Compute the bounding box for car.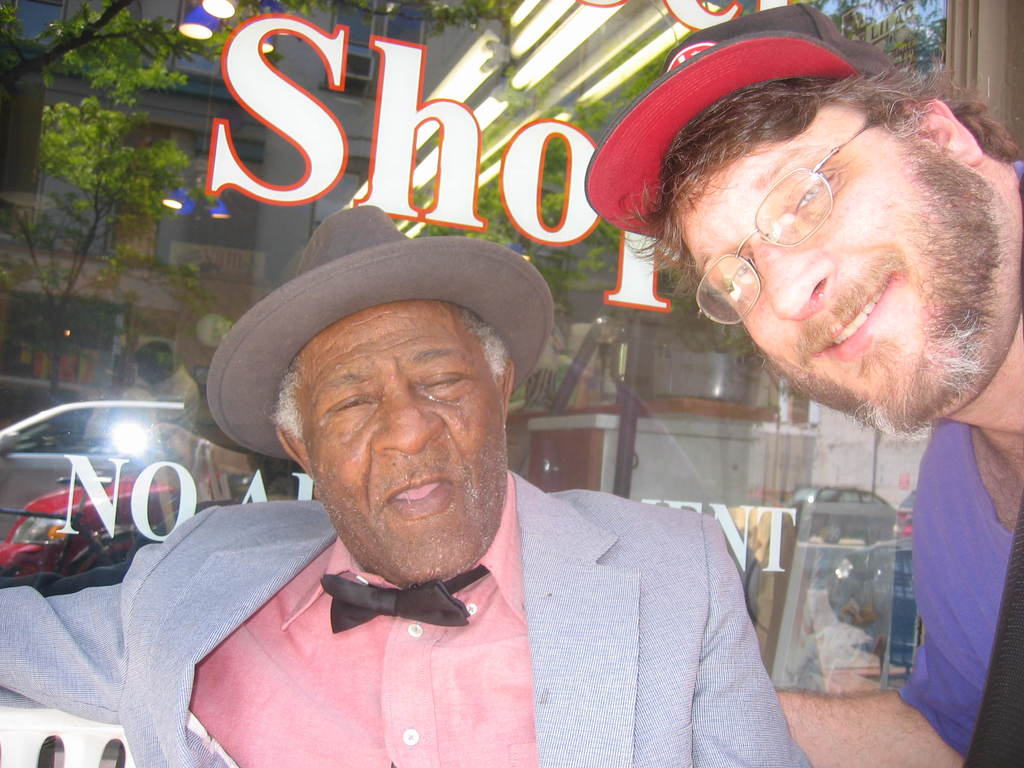
region(0, 399, 259, 540).
